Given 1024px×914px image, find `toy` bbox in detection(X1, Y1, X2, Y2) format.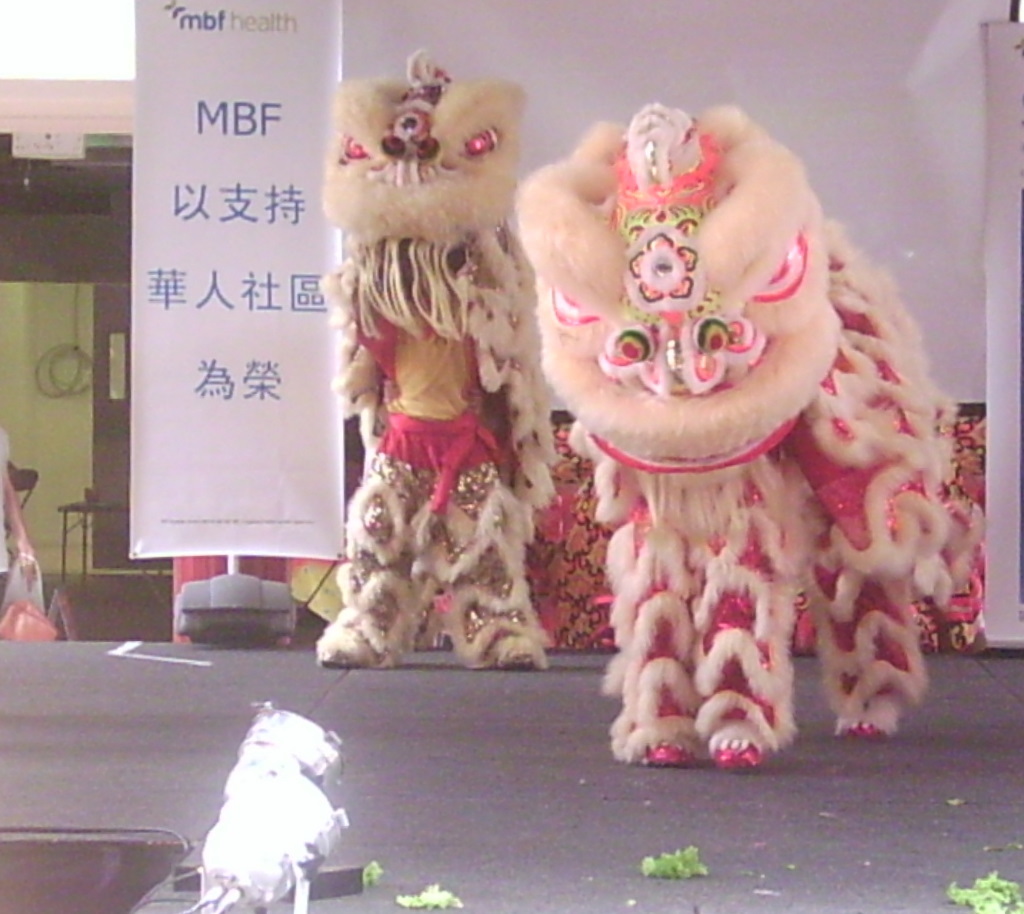
detection(314, 55, 535, 675).
